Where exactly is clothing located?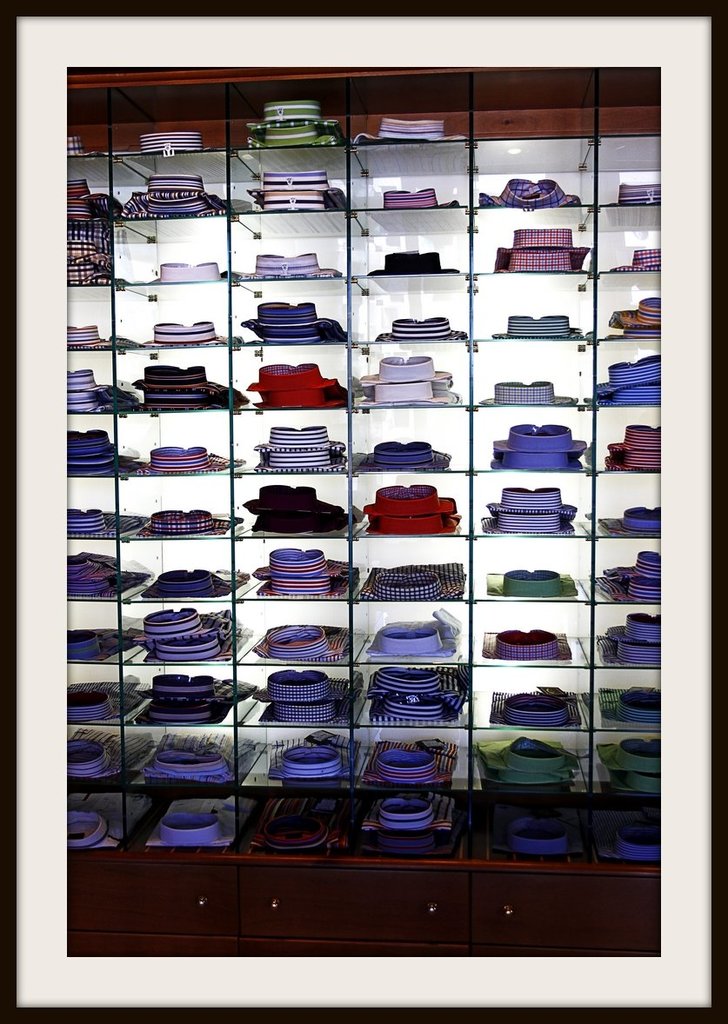
Its bounding box is (x1=64, y1=682, x2=141, y2=722).
